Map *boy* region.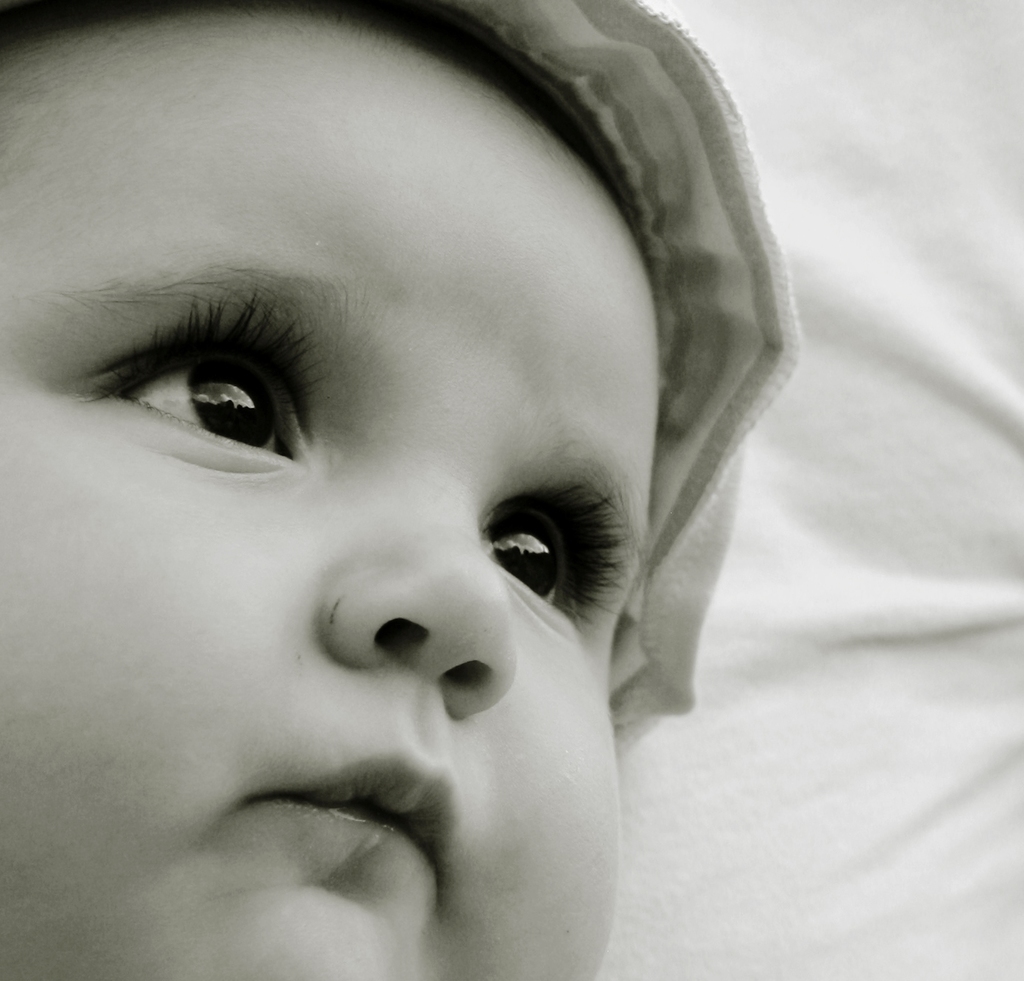
Mapped to select_region(0, 0, 845, 980).
